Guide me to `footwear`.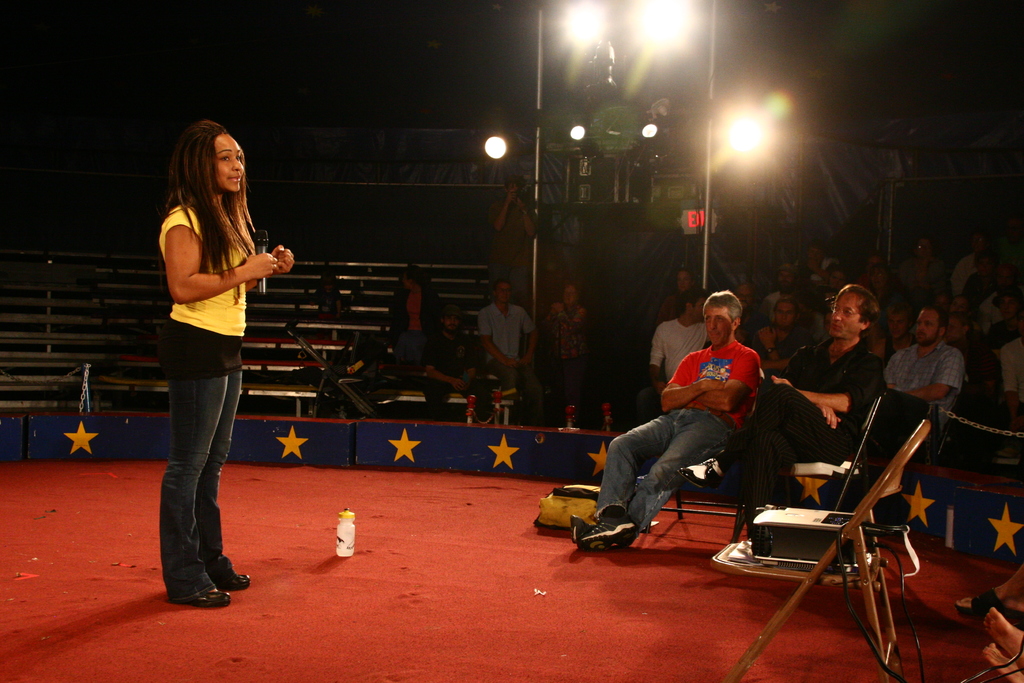
Guidance: 575,505,658,557.
